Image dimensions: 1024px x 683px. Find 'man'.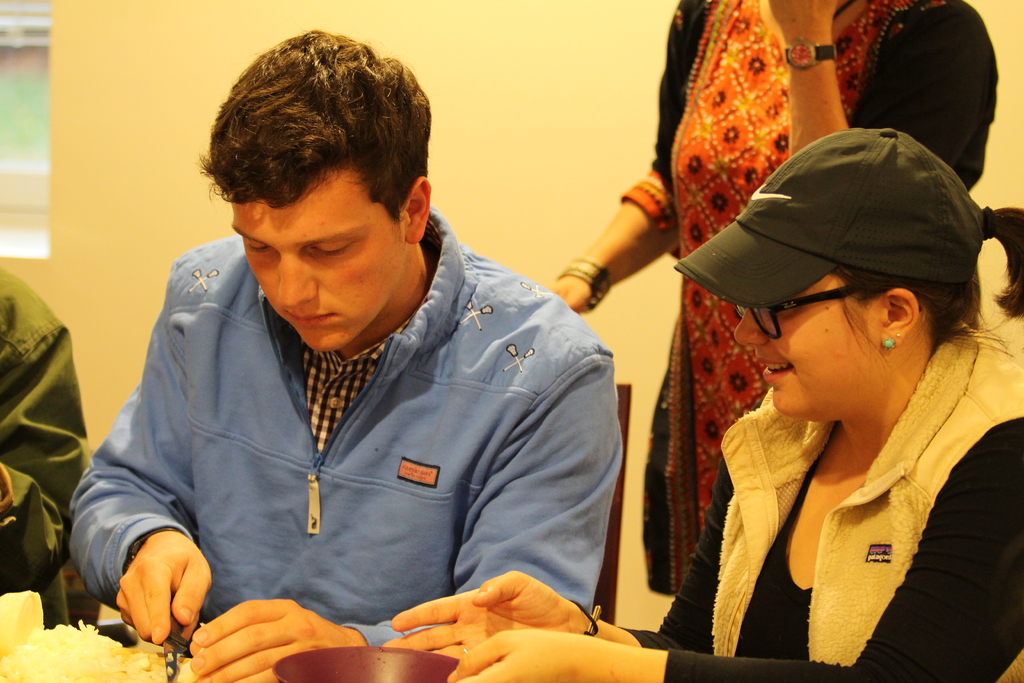
0 263 92 630.
